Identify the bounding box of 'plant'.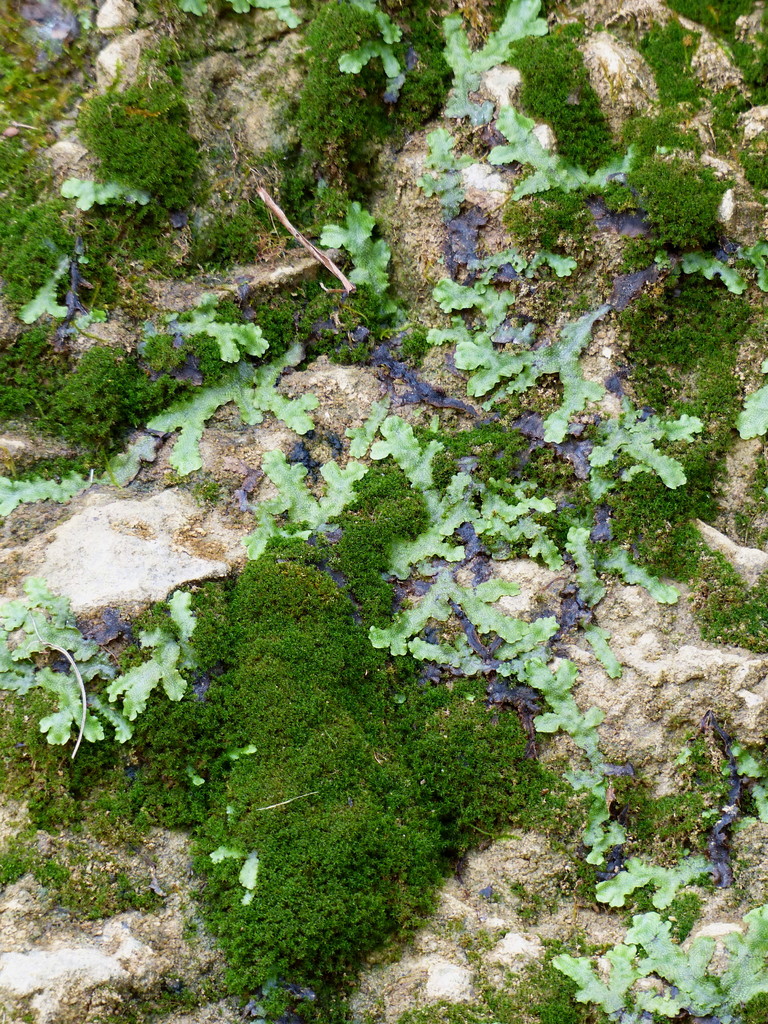
detection(0, 462, 77, 509).
